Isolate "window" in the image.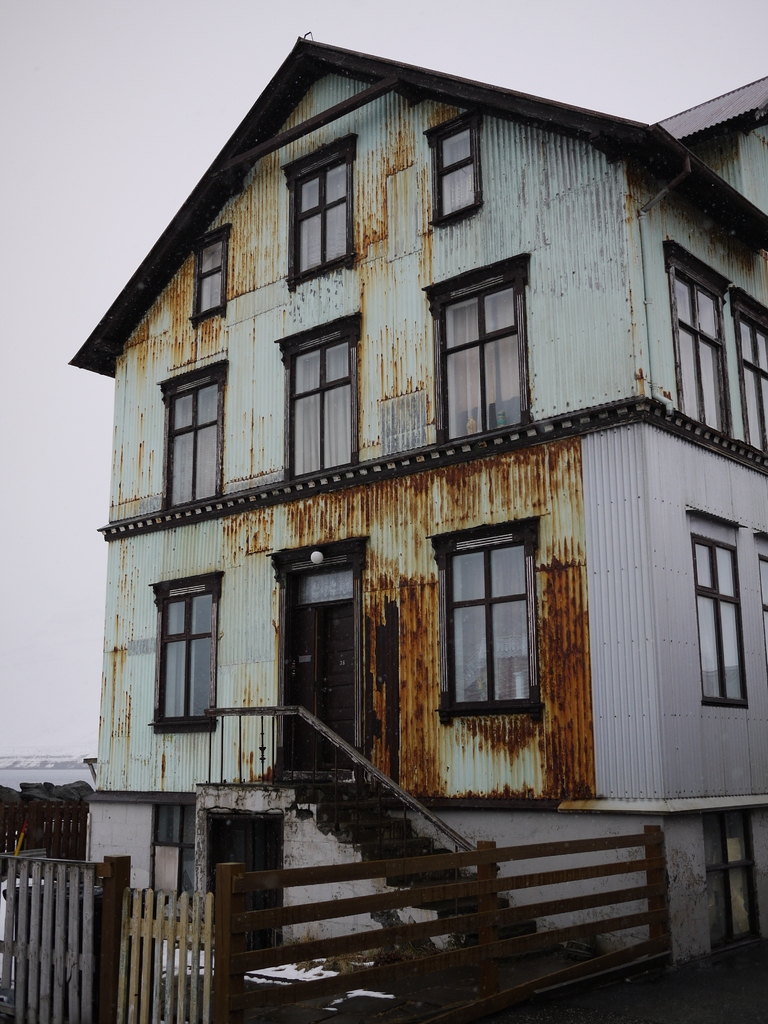
Isolated region: 436, 278, 531, 442.
